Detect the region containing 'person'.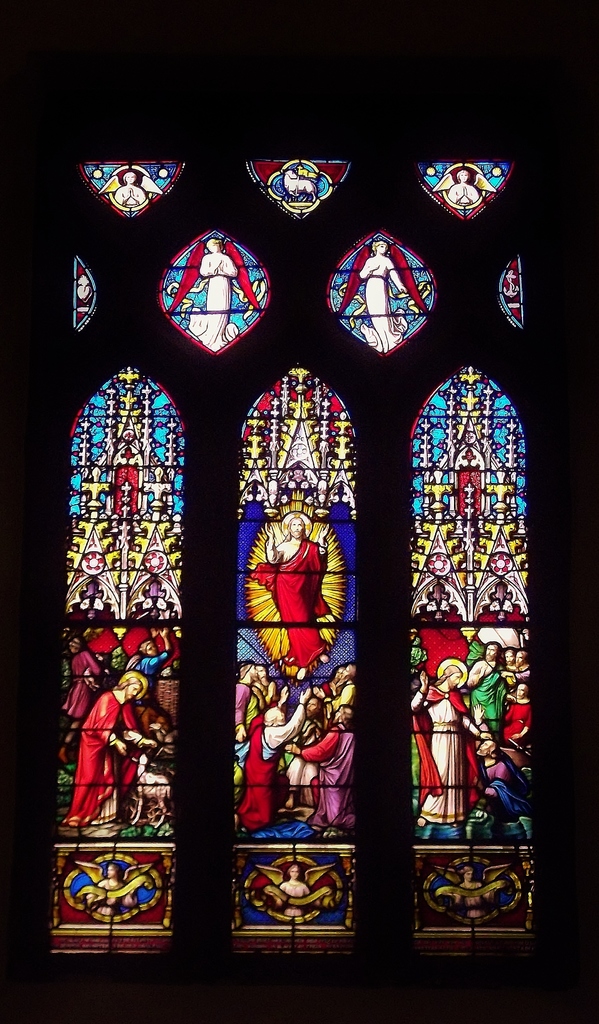
pyautogui.locateOnScreen(257, 865, 332, 896).
